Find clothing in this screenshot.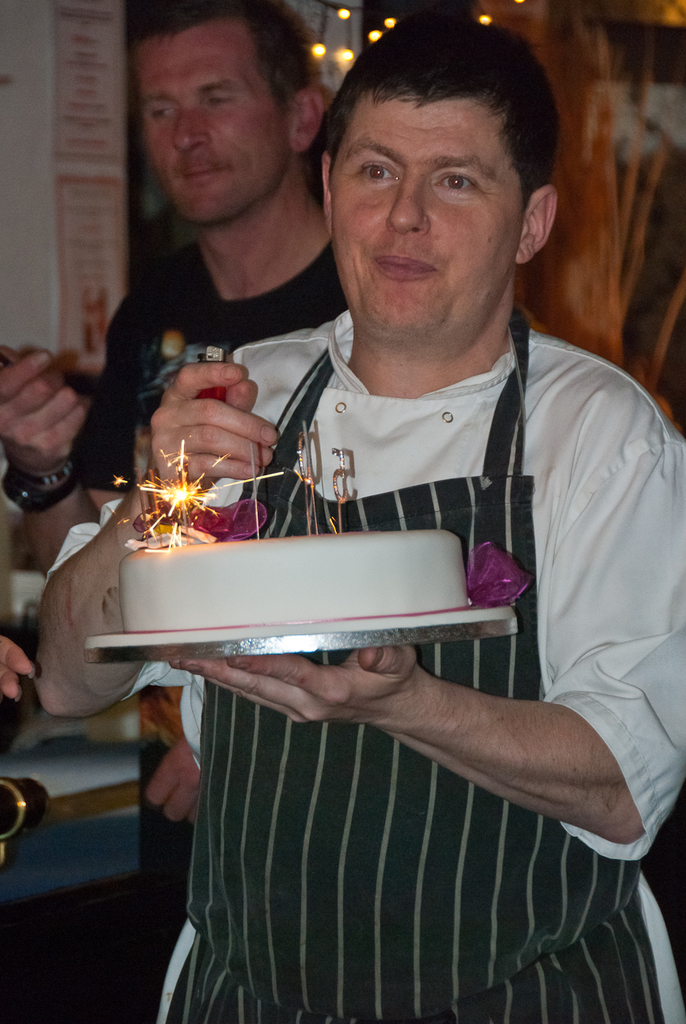
The bounding box for clothing is detection(5, 218, 361, 1023).
